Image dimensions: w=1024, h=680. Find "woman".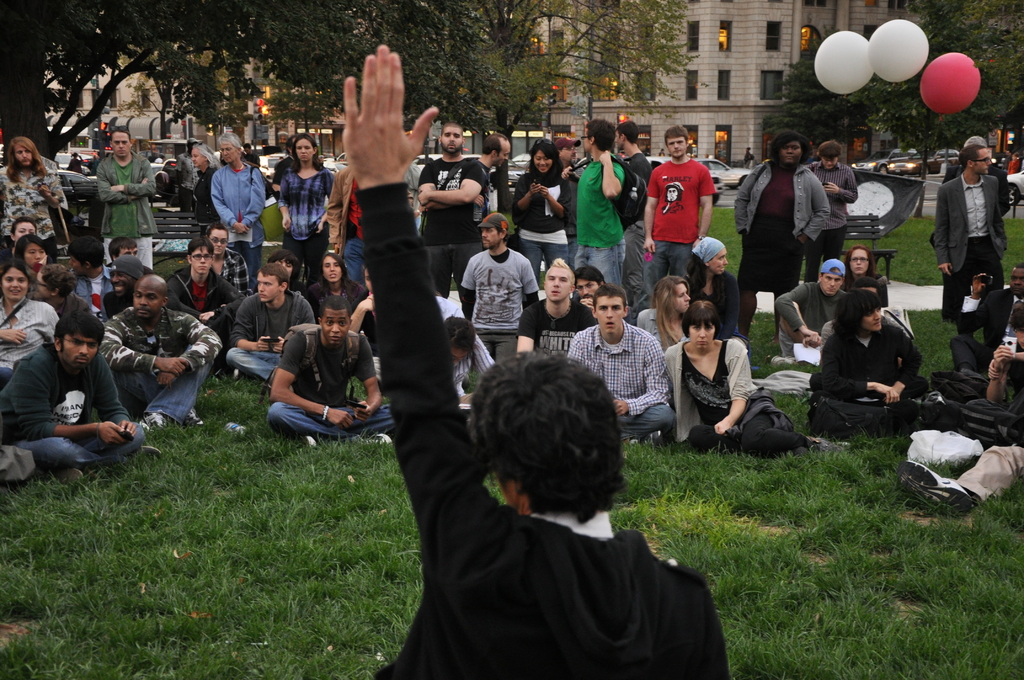
<box>189,145,224,238</box>.
